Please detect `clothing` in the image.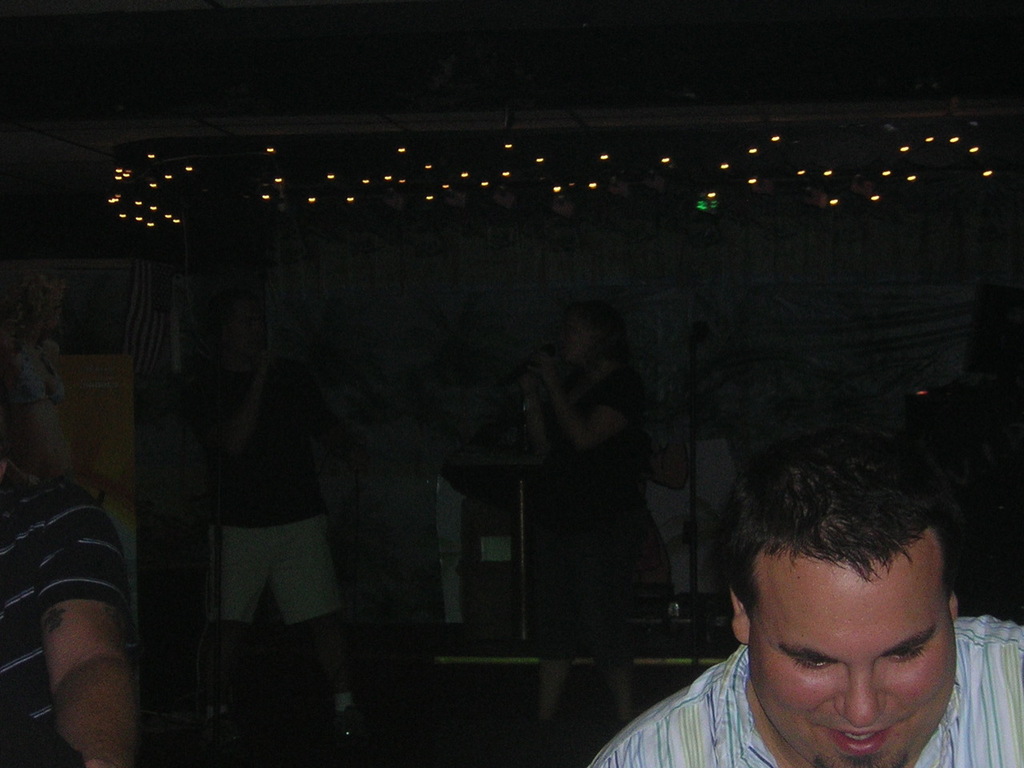
[x1=6, y1=455, x2=147, y2=742].
